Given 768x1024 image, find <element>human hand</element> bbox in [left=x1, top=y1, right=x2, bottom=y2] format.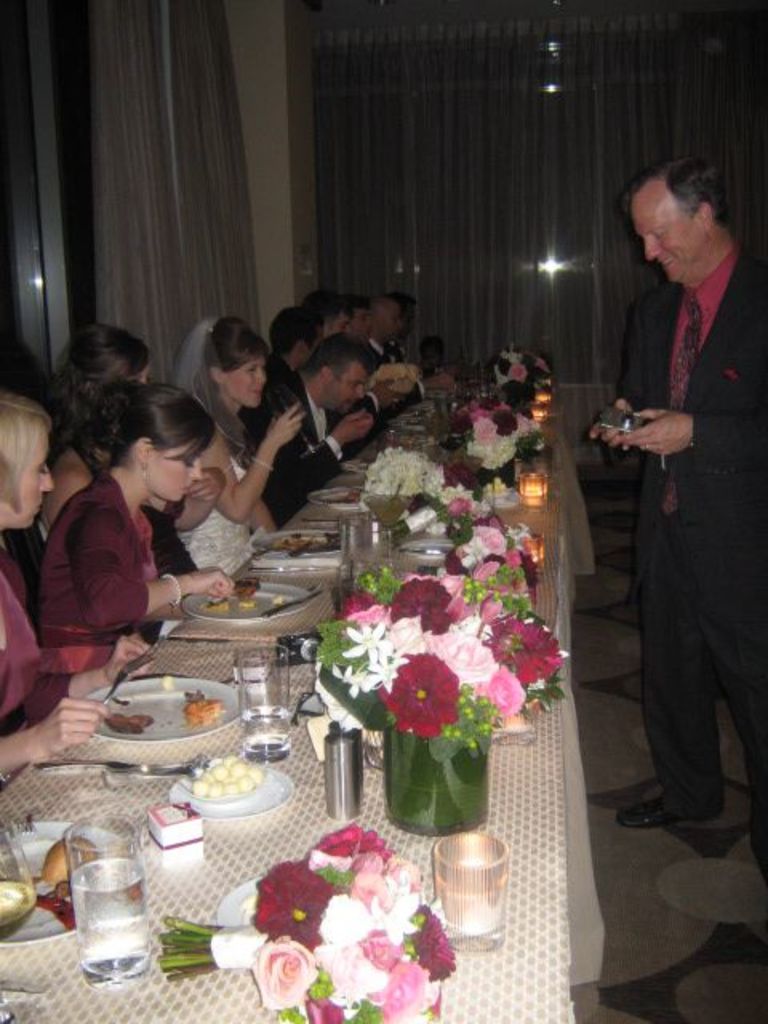
[left=179, top=467, right=229, bottom=510].
